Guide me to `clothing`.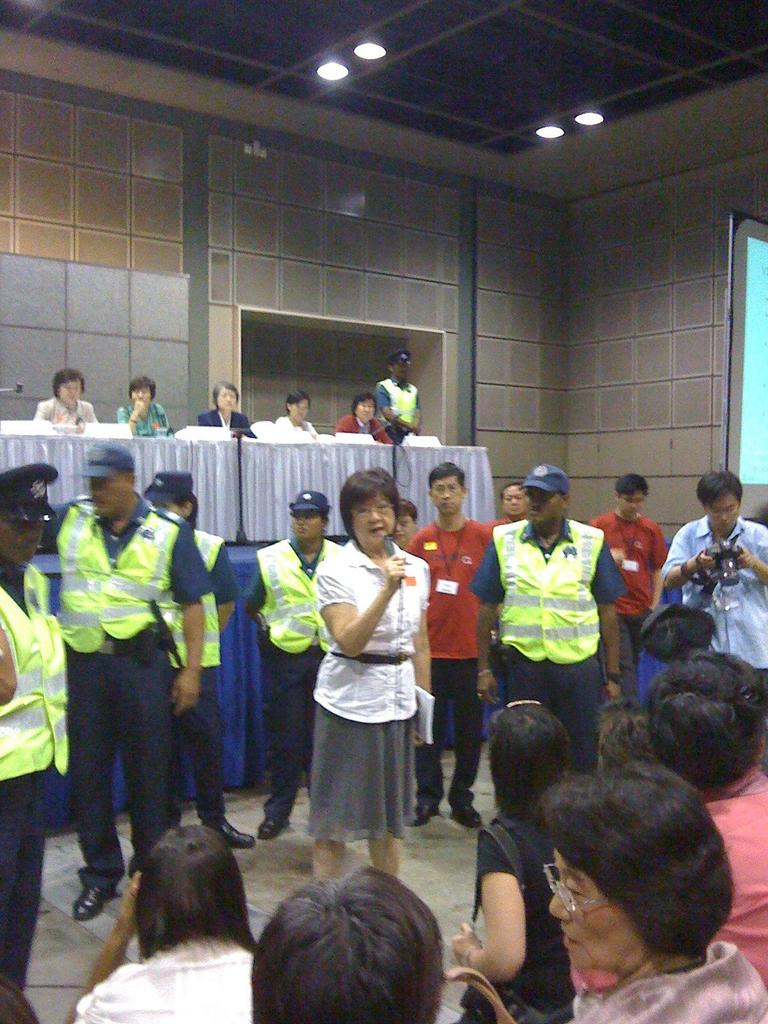
Guidance: box(91, 927, 248, 1021).
